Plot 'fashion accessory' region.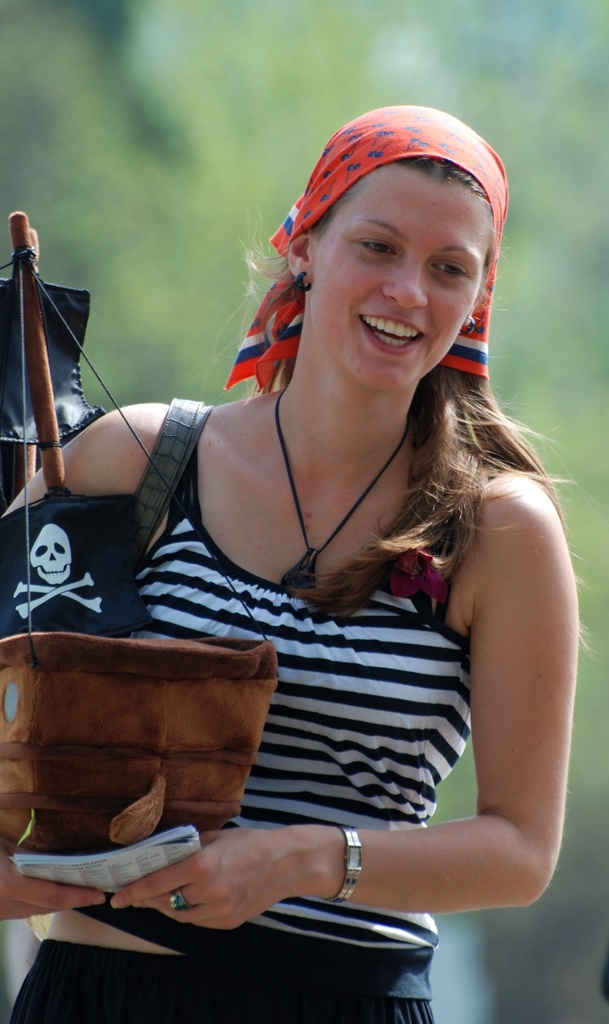
Plotted at 323 828 363 903.
